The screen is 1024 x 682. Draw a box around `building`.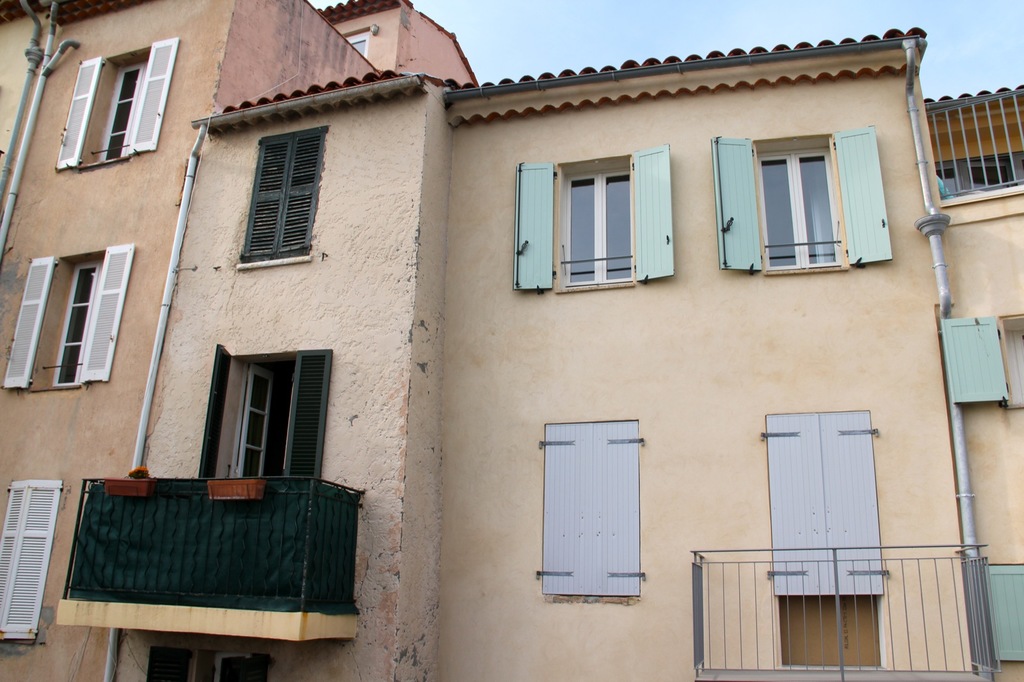
<bbox>1, 0, 480, 681</bbox>.
